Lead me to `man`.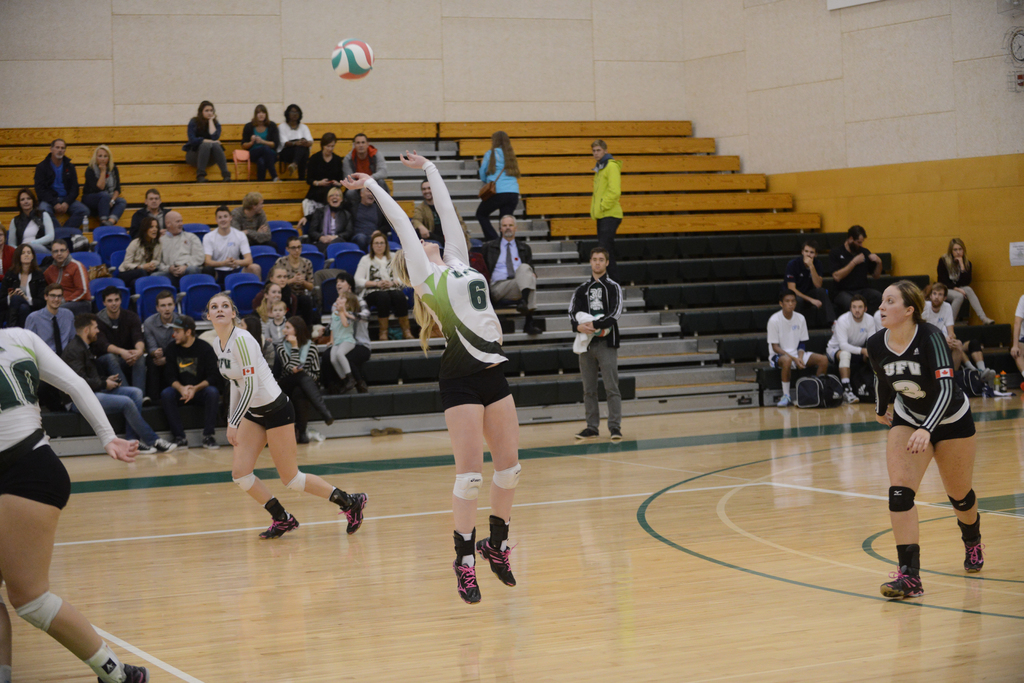
Lead to BBox(829, 303, 877, 407).
